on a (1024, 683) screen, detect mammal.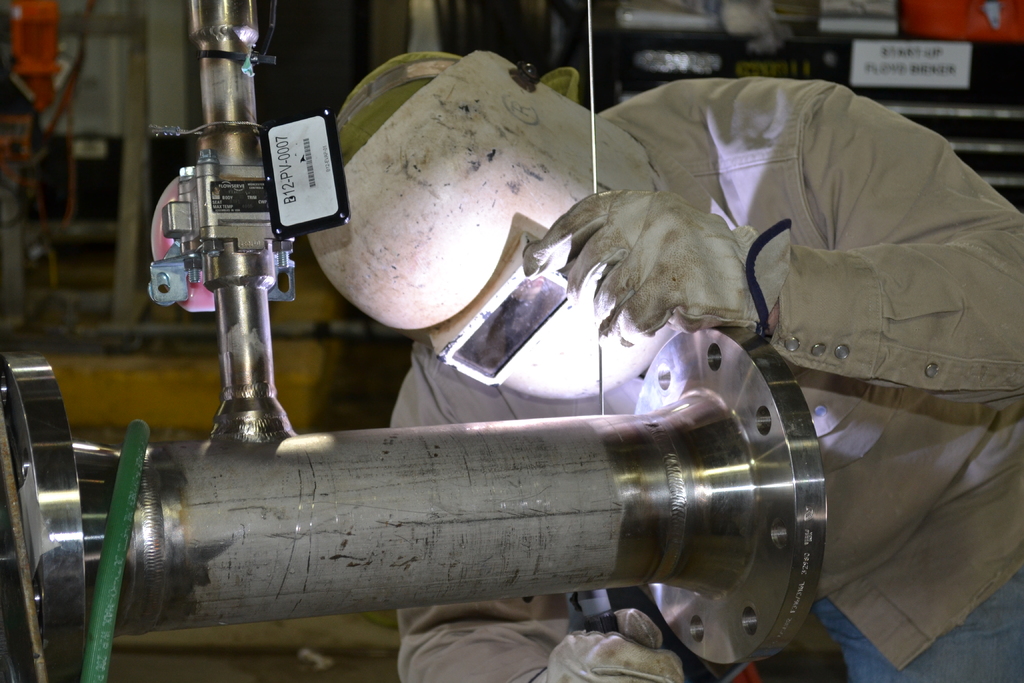
locate(391, 39, 1023, 682).
